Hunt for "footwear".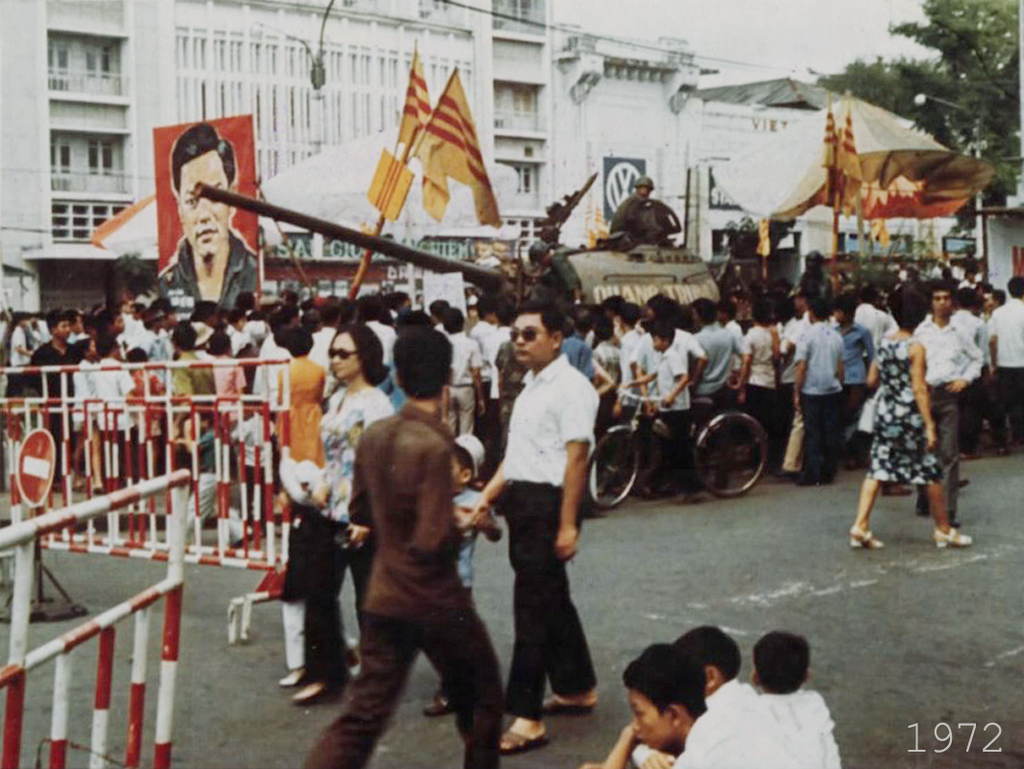
Hunted down at {"x1": 494, "y1": 714, "x2": 554, "y2": 758}.
